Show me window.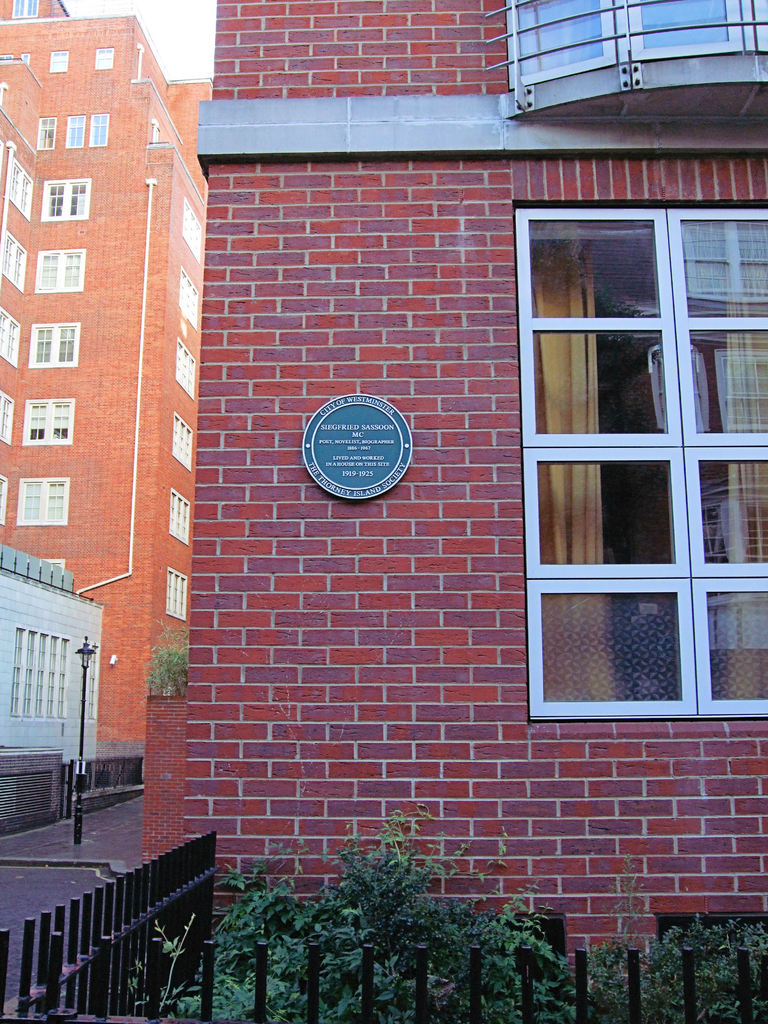
window is here: [43, 181, 90, 221].
